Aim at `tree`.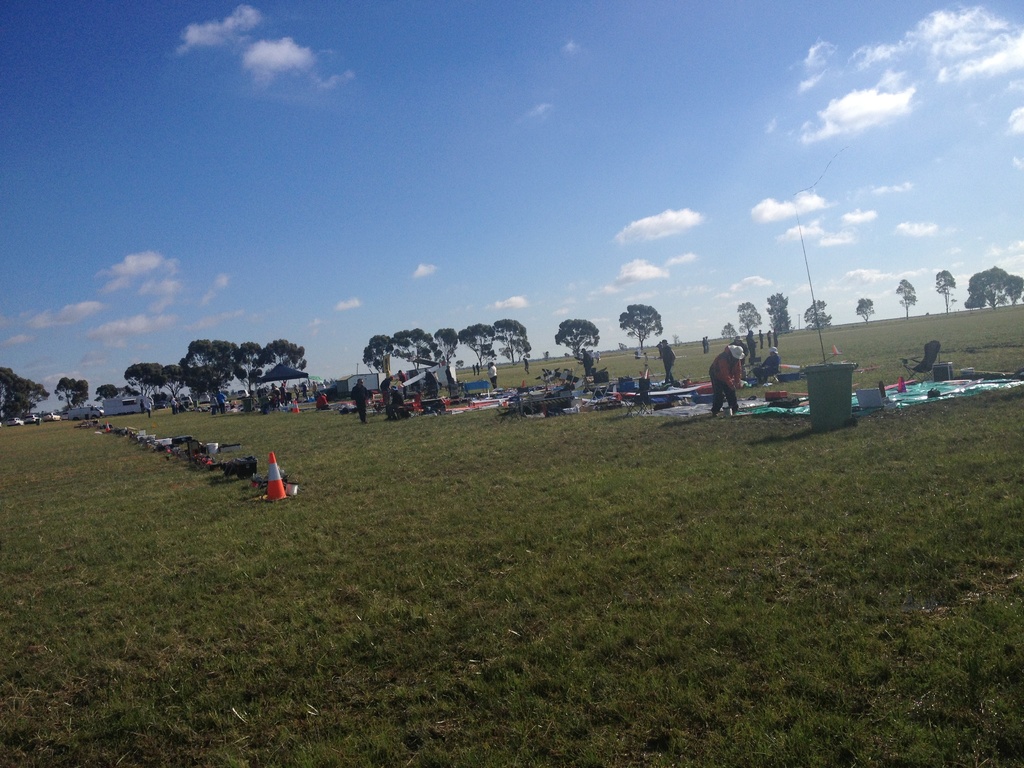
Aimed at crop(854, 294, 876, 320).
